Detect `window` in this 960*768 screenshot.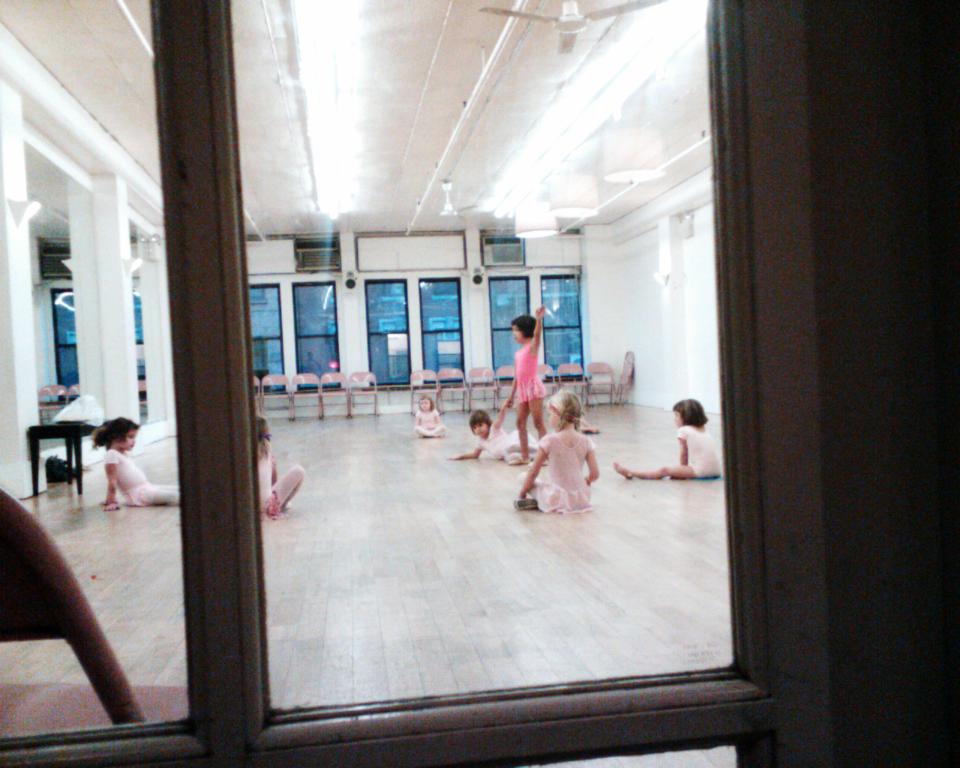
Detection: rect(0, 0, 781, 767).
